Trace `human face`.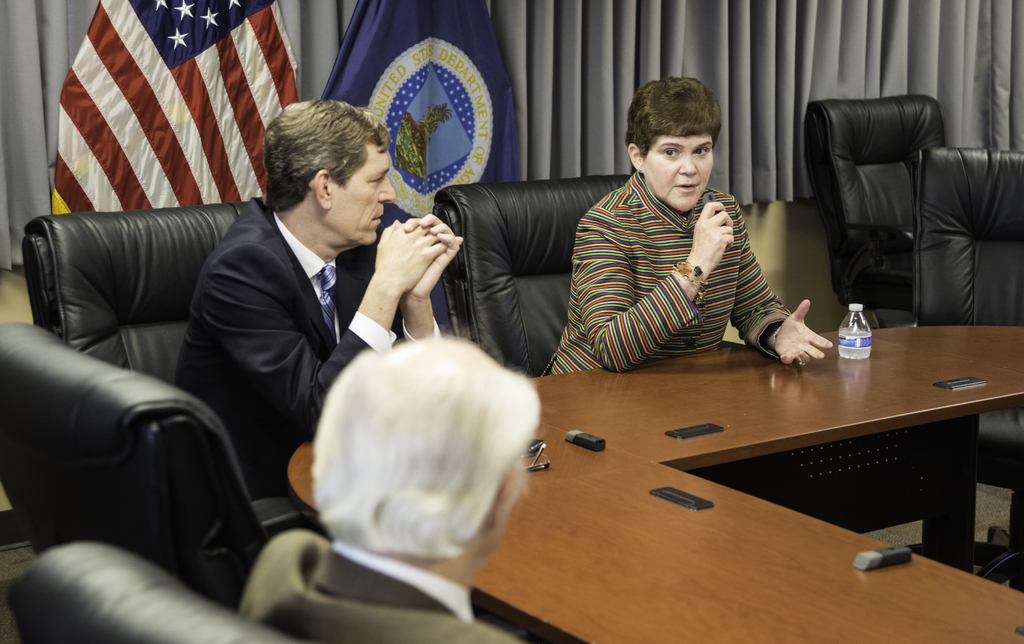
Traced to x1=641 y1=129 x2=714 y2=211.
